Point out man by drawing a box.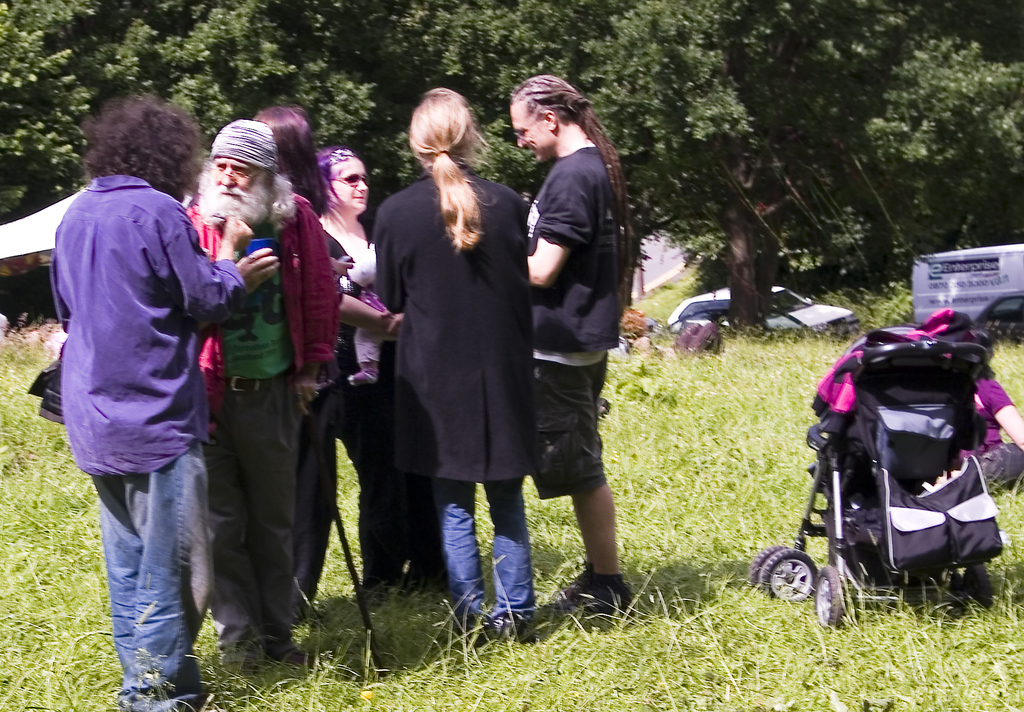
locate(179, 115, 342, 668).
